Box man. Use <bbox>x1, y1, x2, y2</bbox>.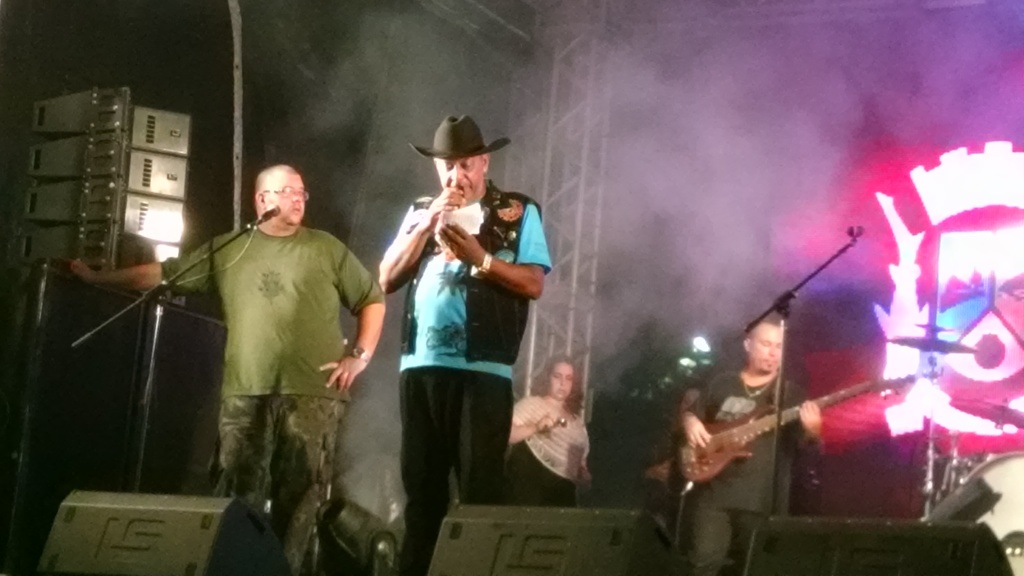
<bbox>676, 321, 821, 575</bbox>.
